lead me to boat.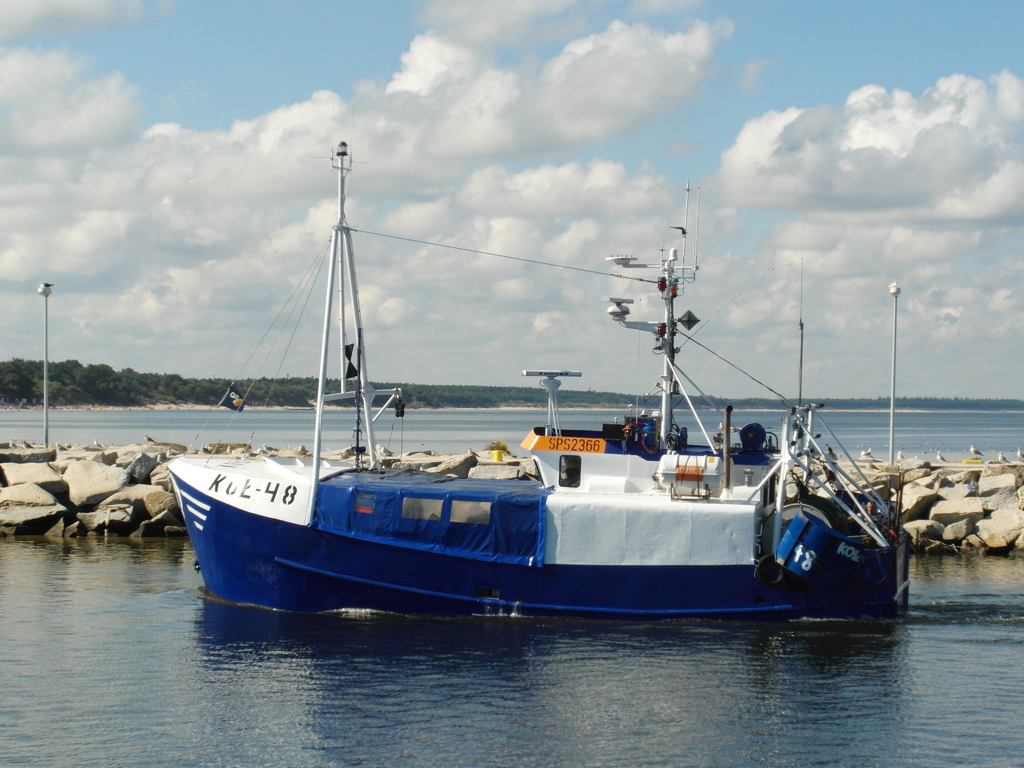
Lead to {"left": 155, "top": 88, "right": 922, "bottom": 624}.
